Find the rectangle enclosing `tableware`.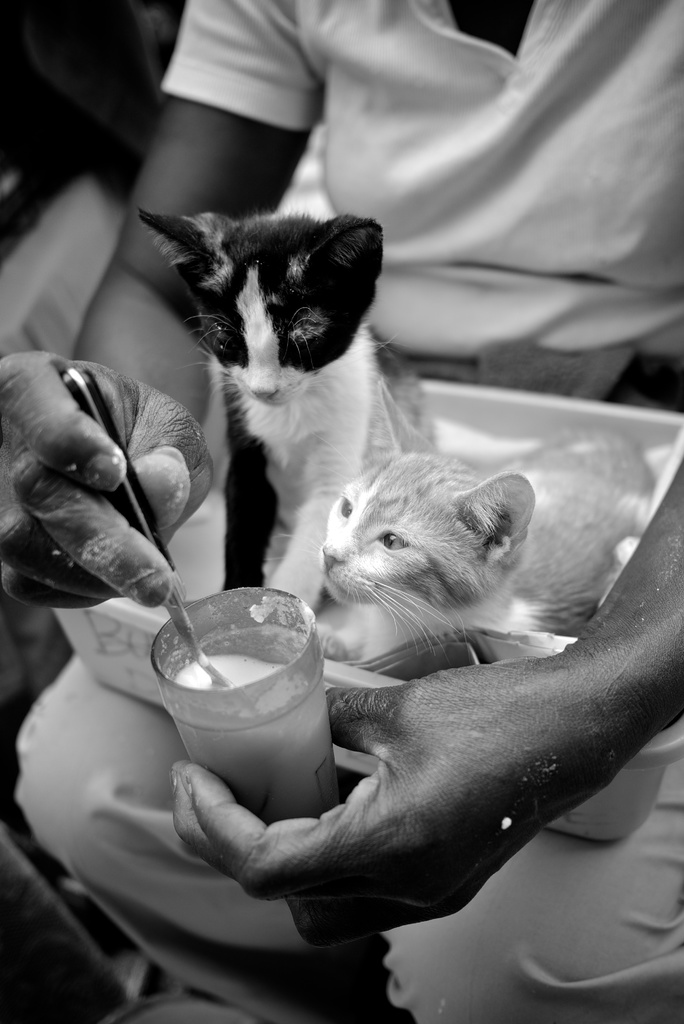
bbox=[65, 363, 268, 812].
